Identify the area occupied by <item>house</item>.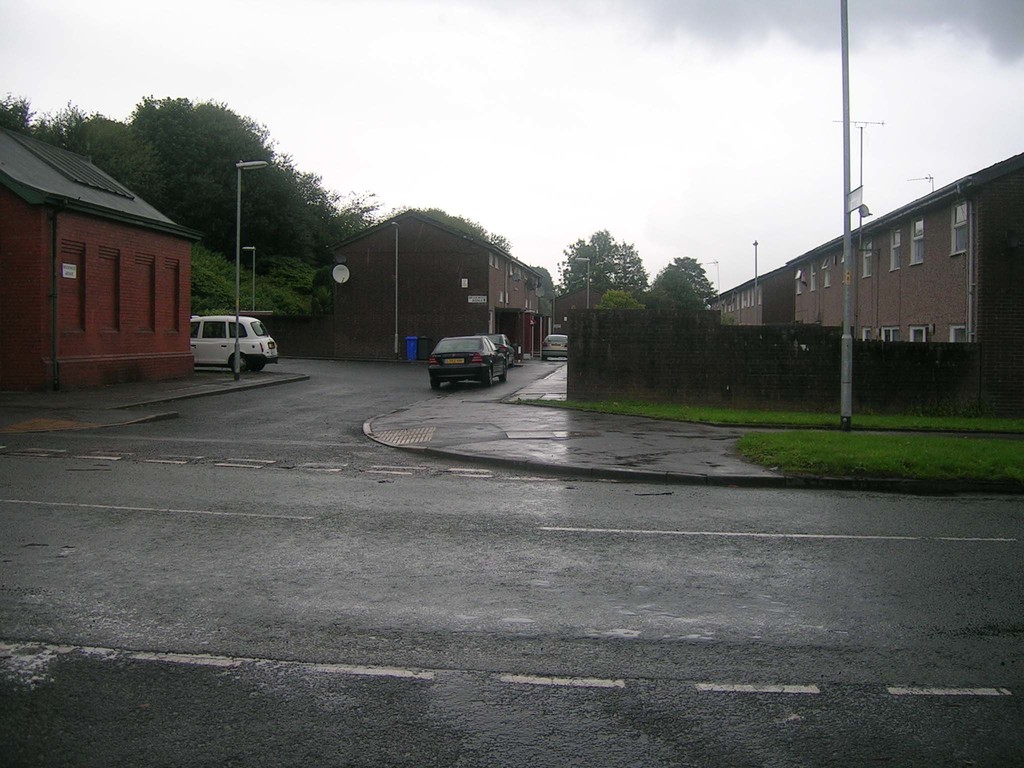
Area: x1=551 y1=291 x2=609 y2=336.
